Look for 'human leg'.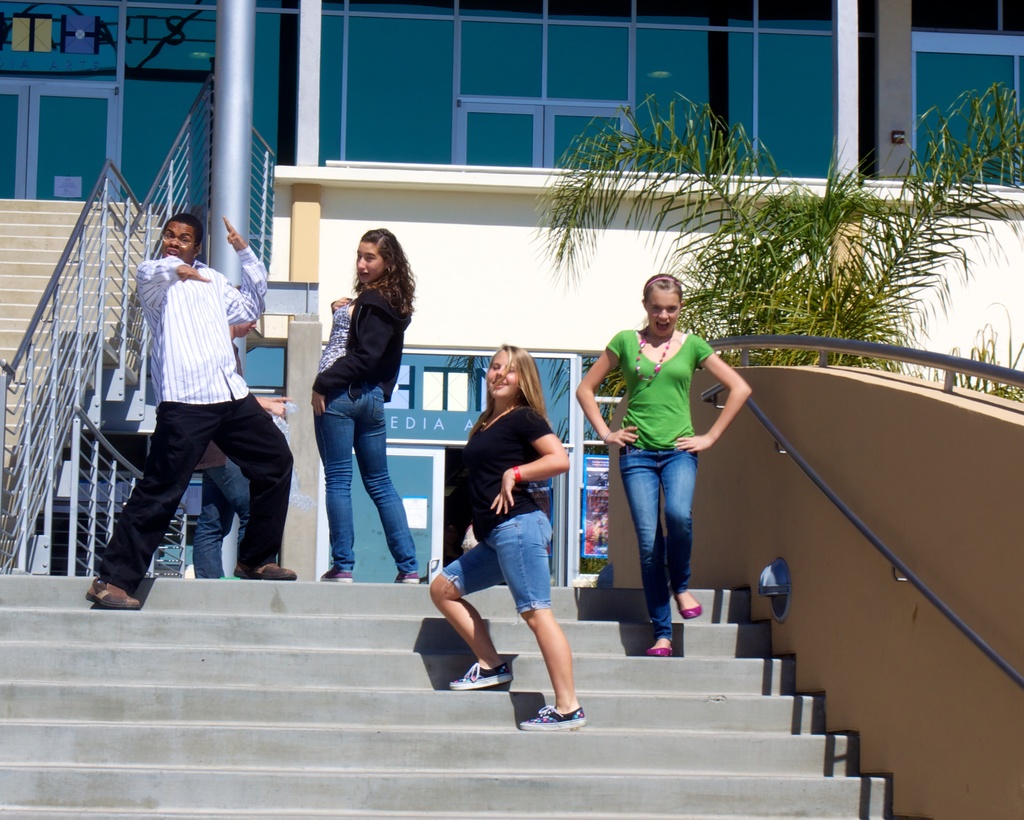
Found: bbox(619, 450, 662, 648).
